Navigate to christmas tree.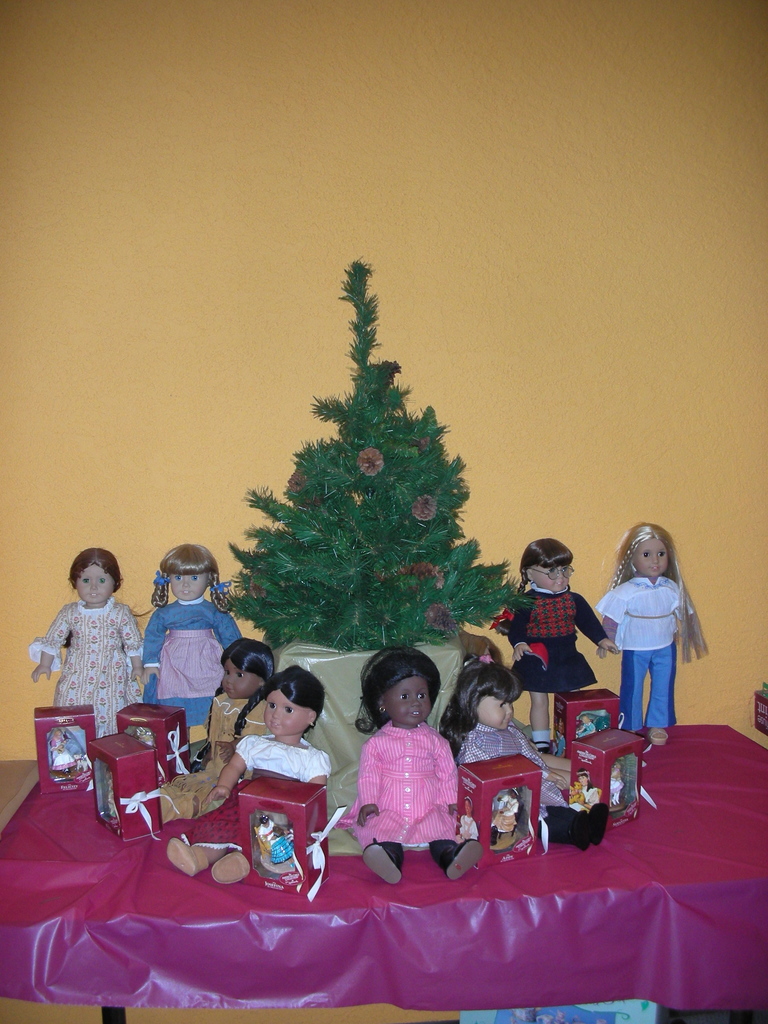
Navigation target: locate(221, 264, 535, 657).
